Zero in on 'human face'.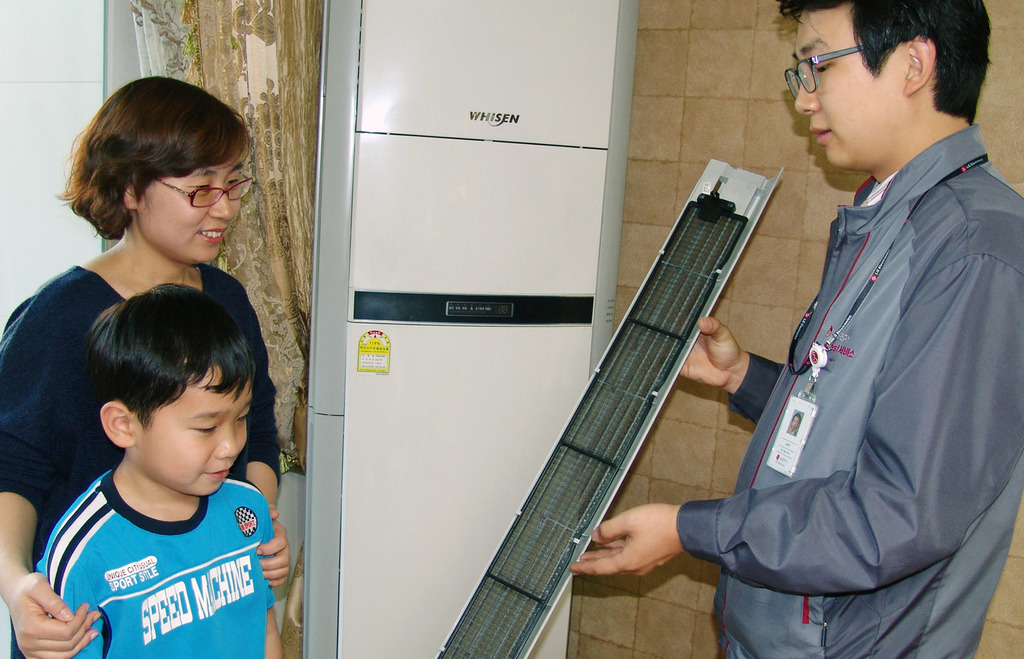
Zeroed in: Rect(794, 4, 905, 167).
